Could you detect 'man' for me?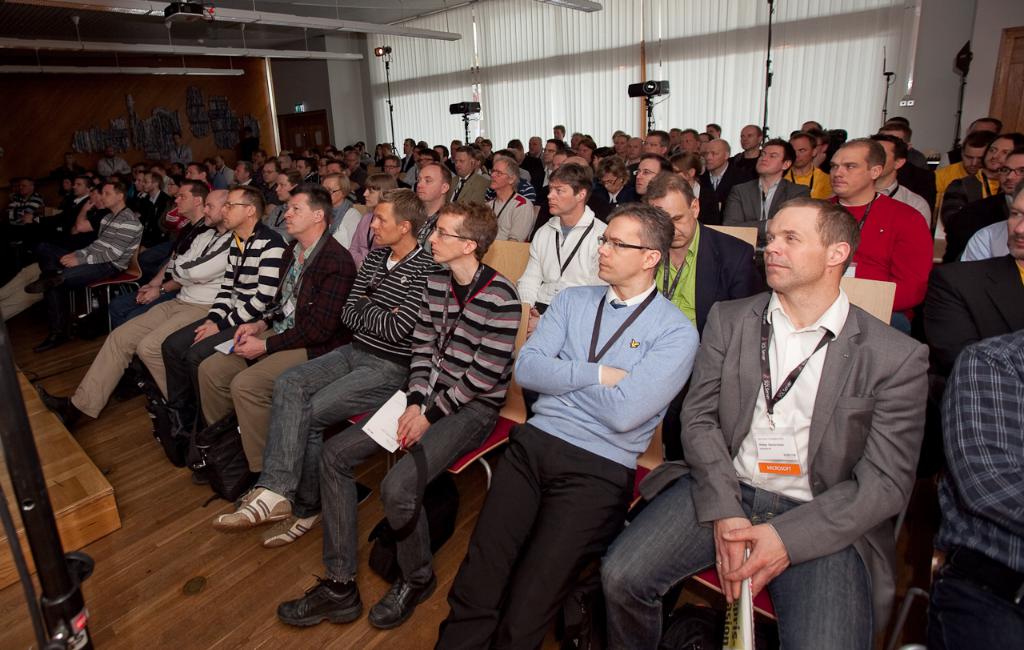
Detection result: <bbox>100, 142, 130, 175</bbox>.
